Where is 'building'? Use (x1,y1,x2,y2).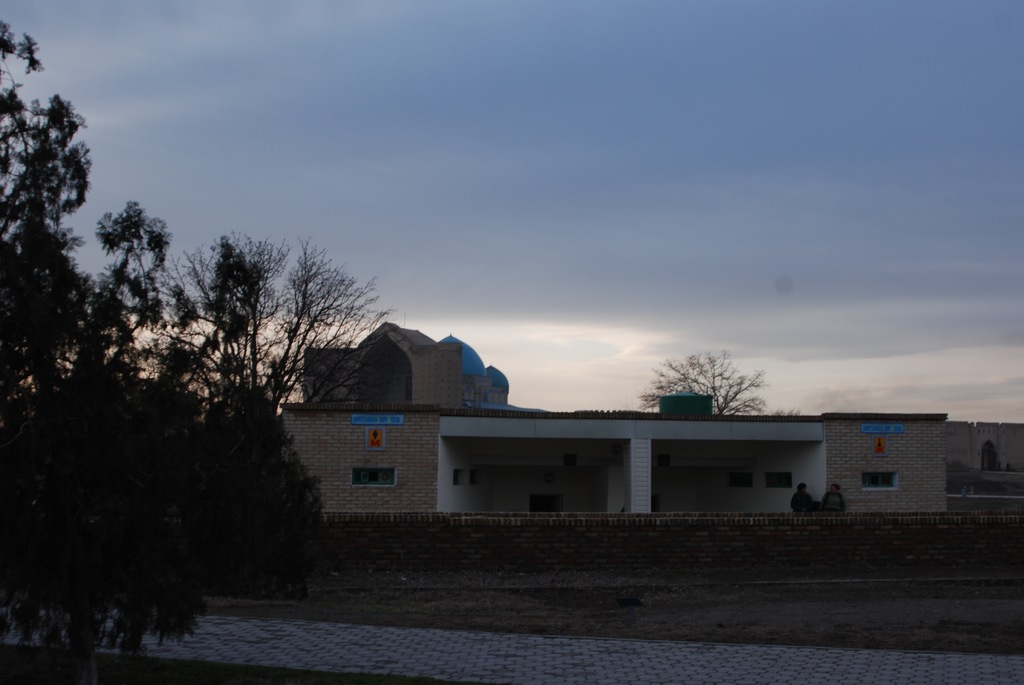
(274,319,951,517).
